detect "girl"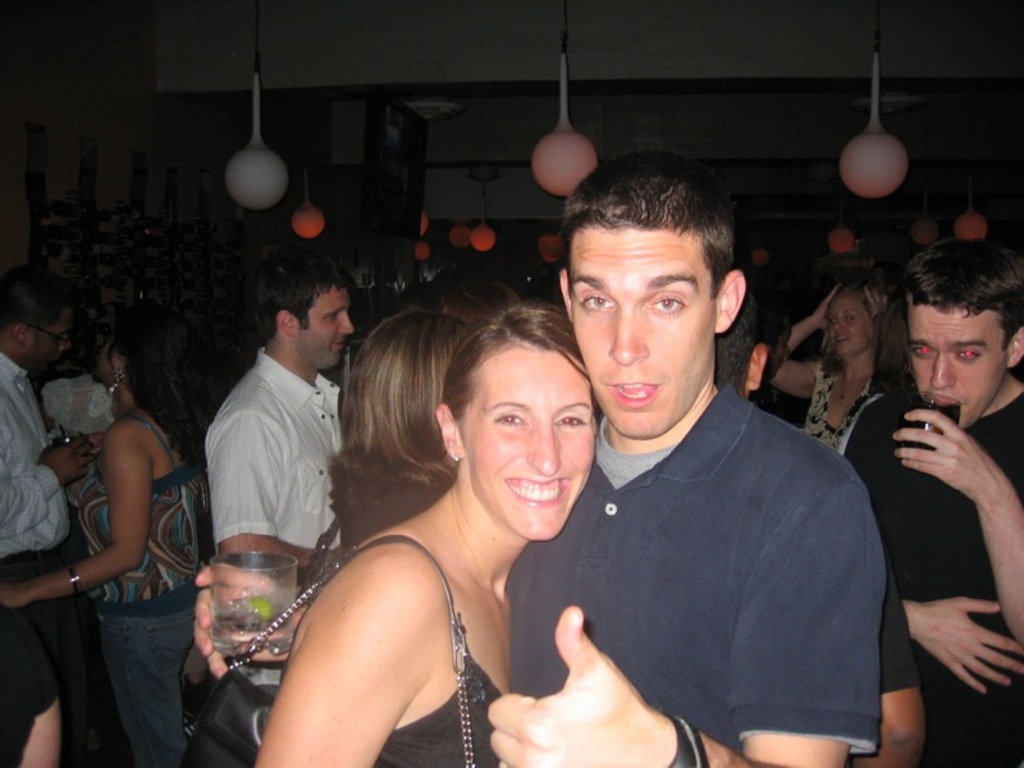
detection(0, 325, 221, 767)
